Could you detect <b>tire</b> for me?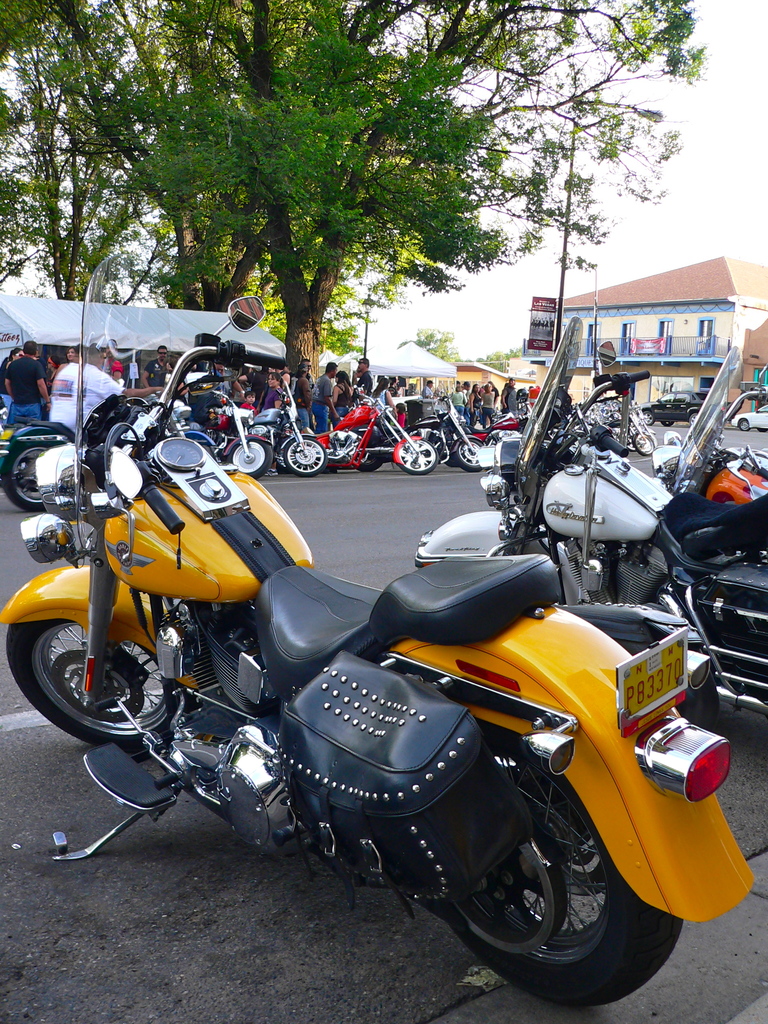
Detection result: <region>739, 417, 749, 431</region>.
